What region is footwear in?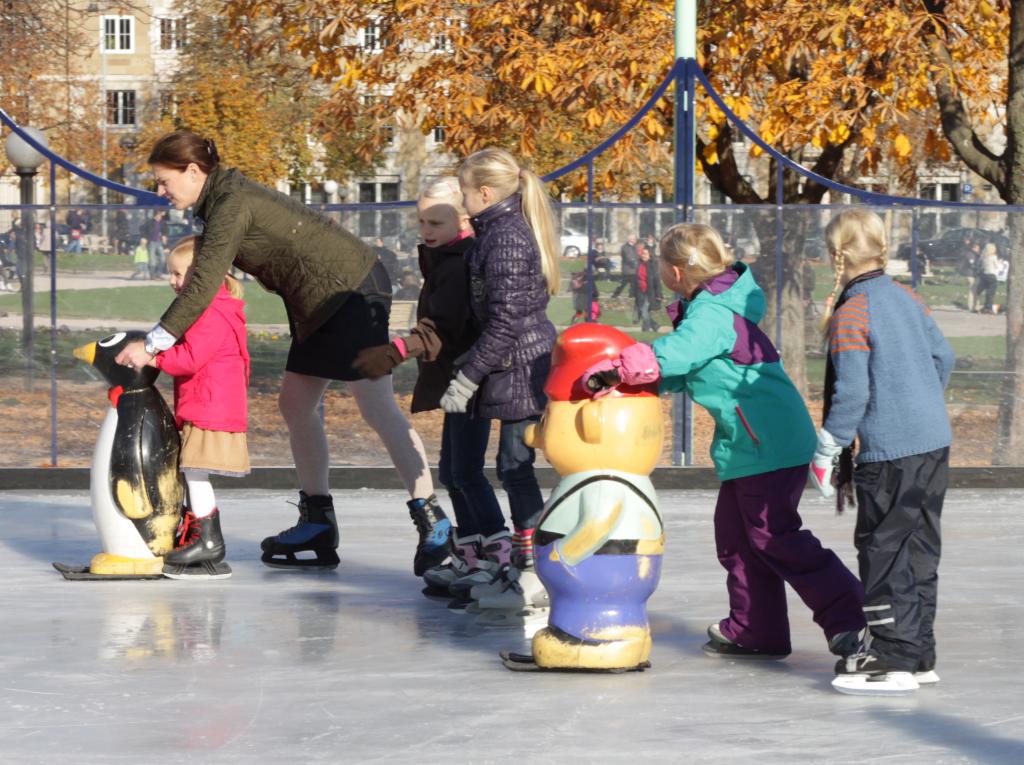
x1=835 y1=648 x2=922 y2=694.
